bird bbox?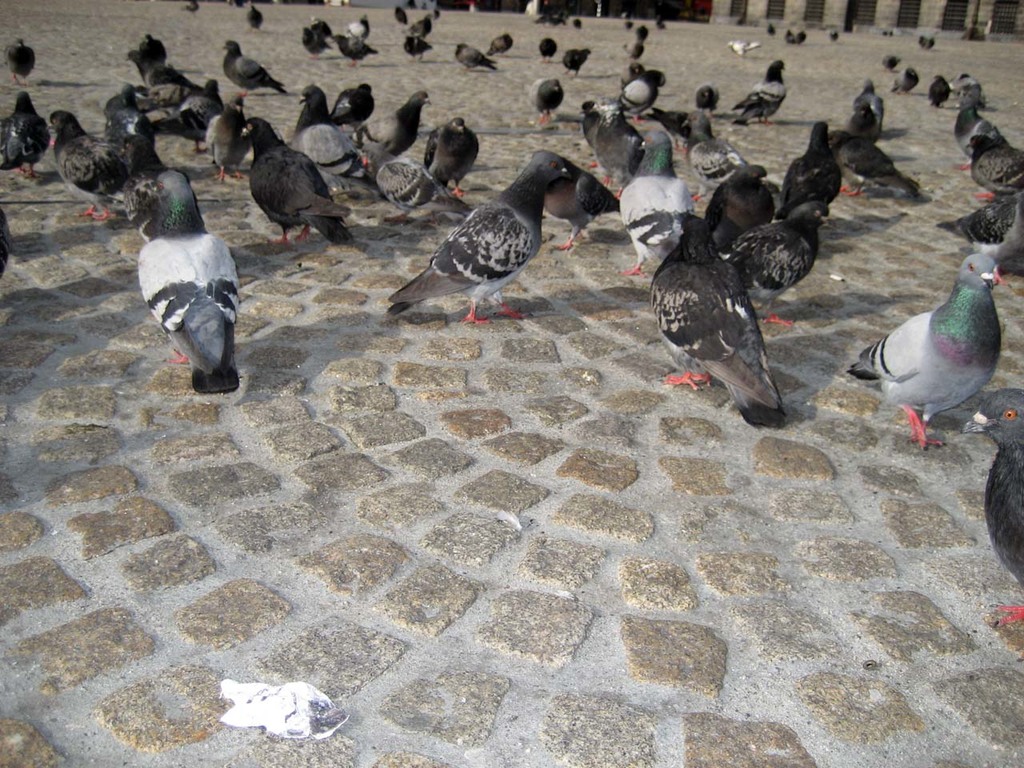
rect(429, 2, 439, 21)
